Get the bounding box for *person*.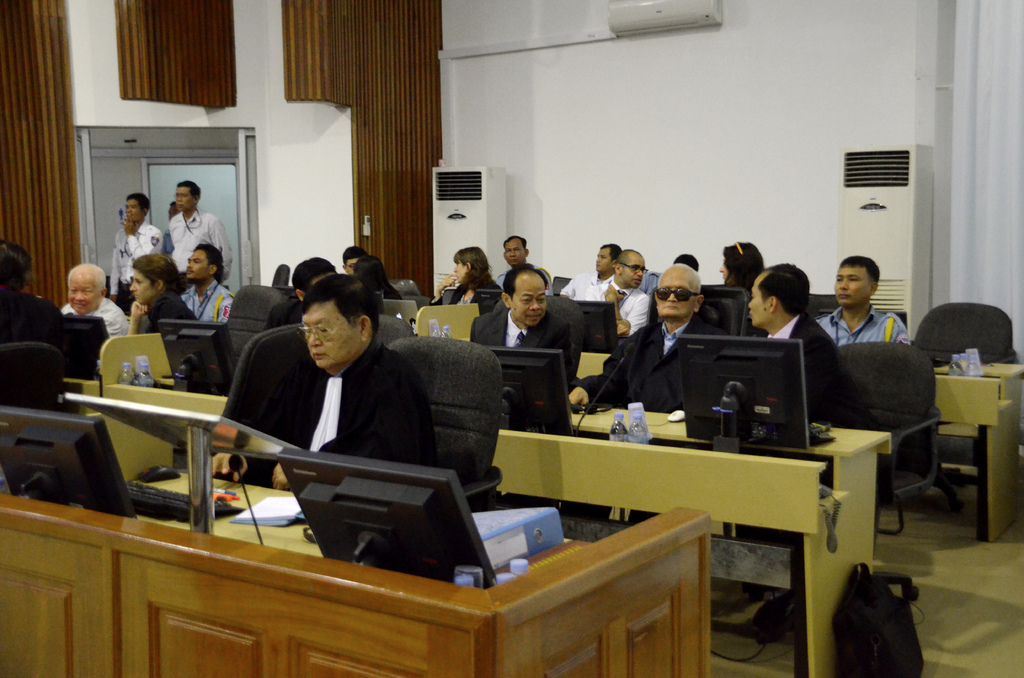
[212, 273, 436, 492].
